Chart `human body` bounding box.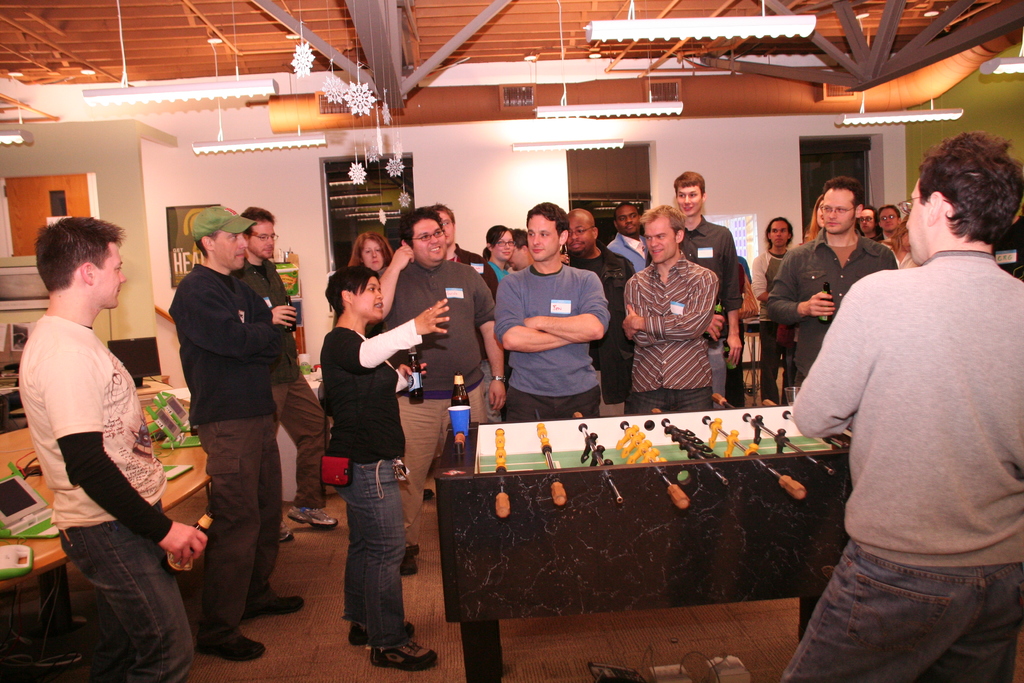
Charted: <bbox>325, 263, 451, 668</bbox>.
